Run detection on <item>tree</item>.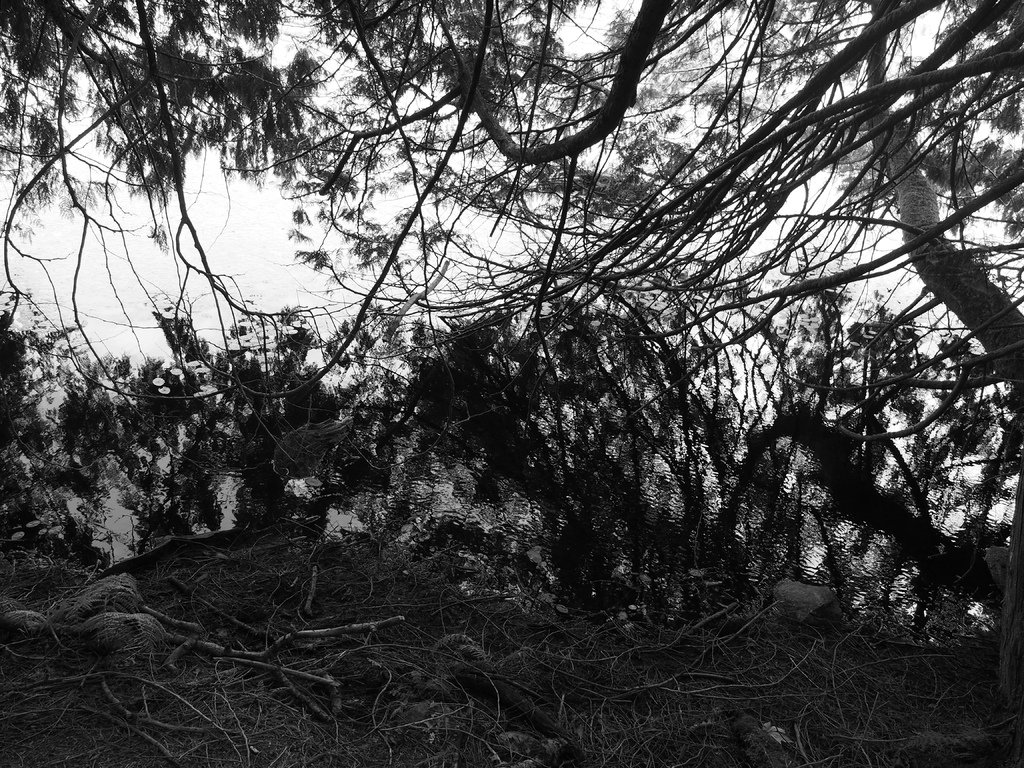
Result: <box>41,0,993,698</box>.
